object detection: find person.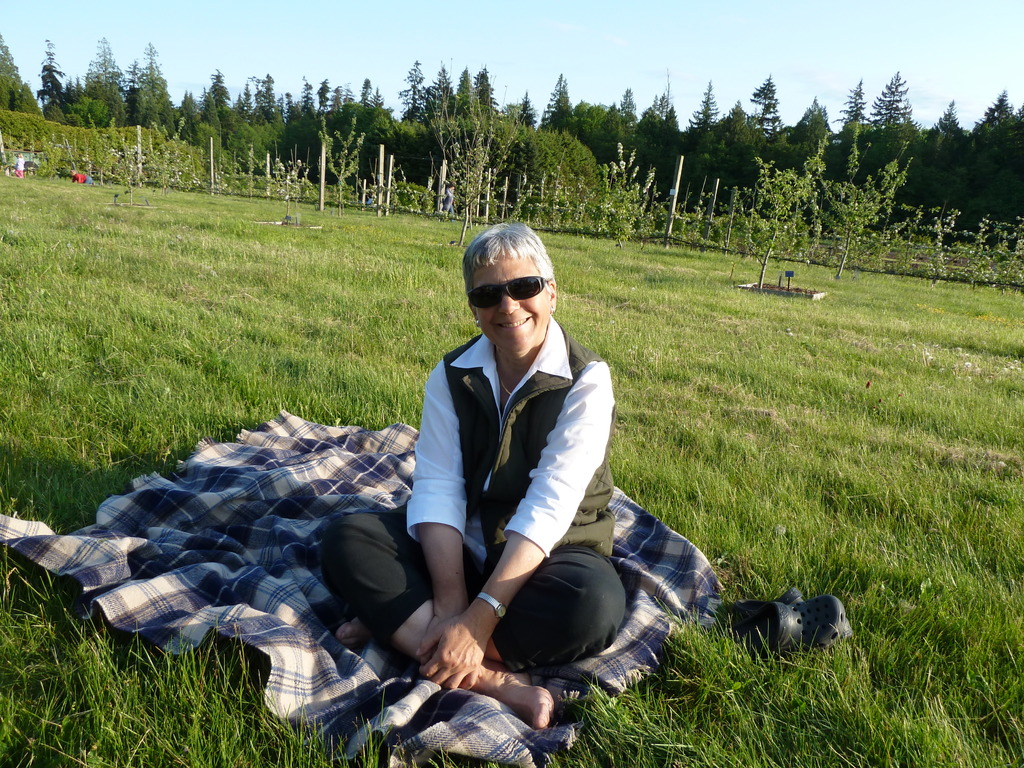
319 216 630 725.
